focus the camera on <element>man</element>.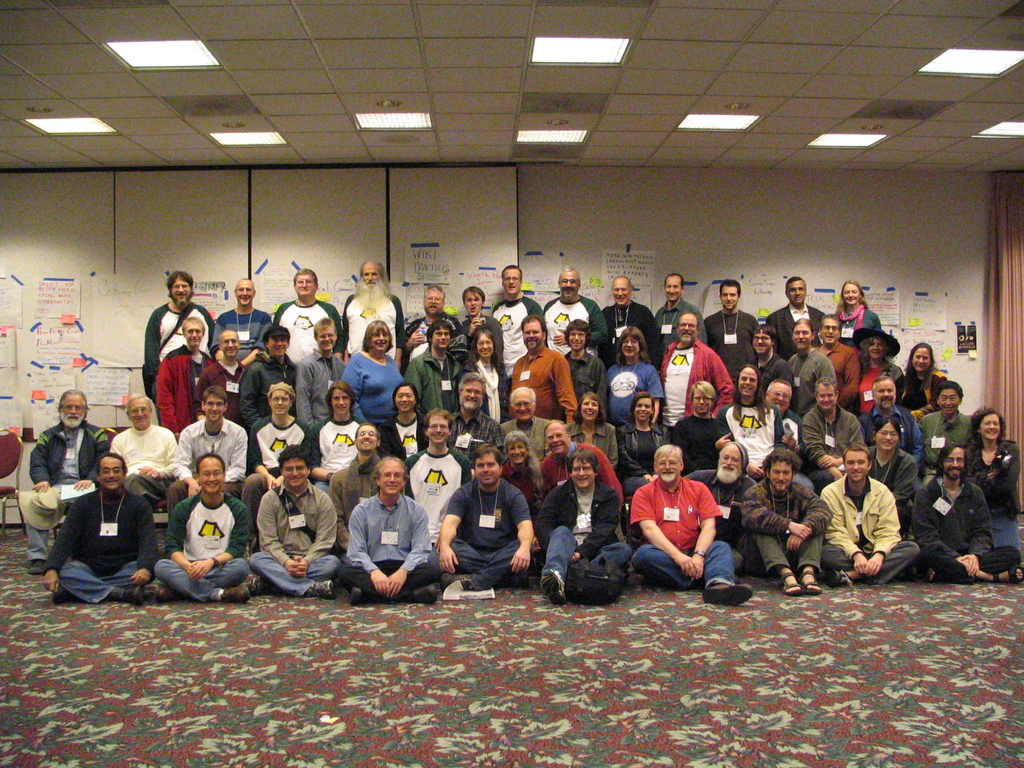
Focus region: l=541, t=269, r=603, b=352.
